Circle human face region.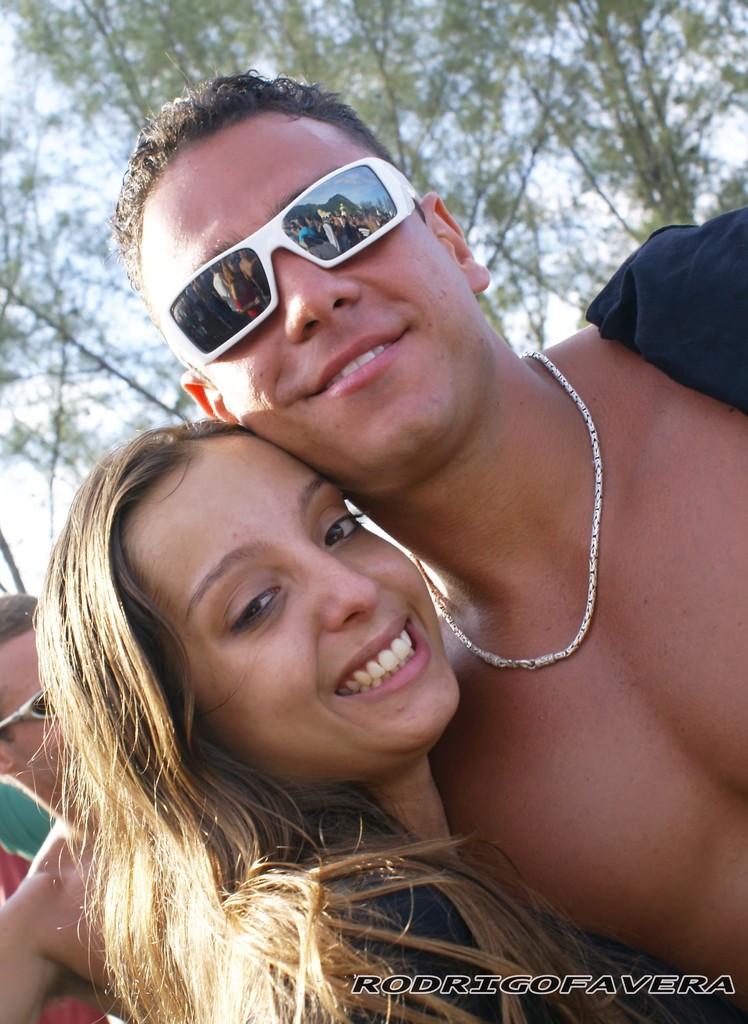
Region: locate(127, 428, 461, 788).
